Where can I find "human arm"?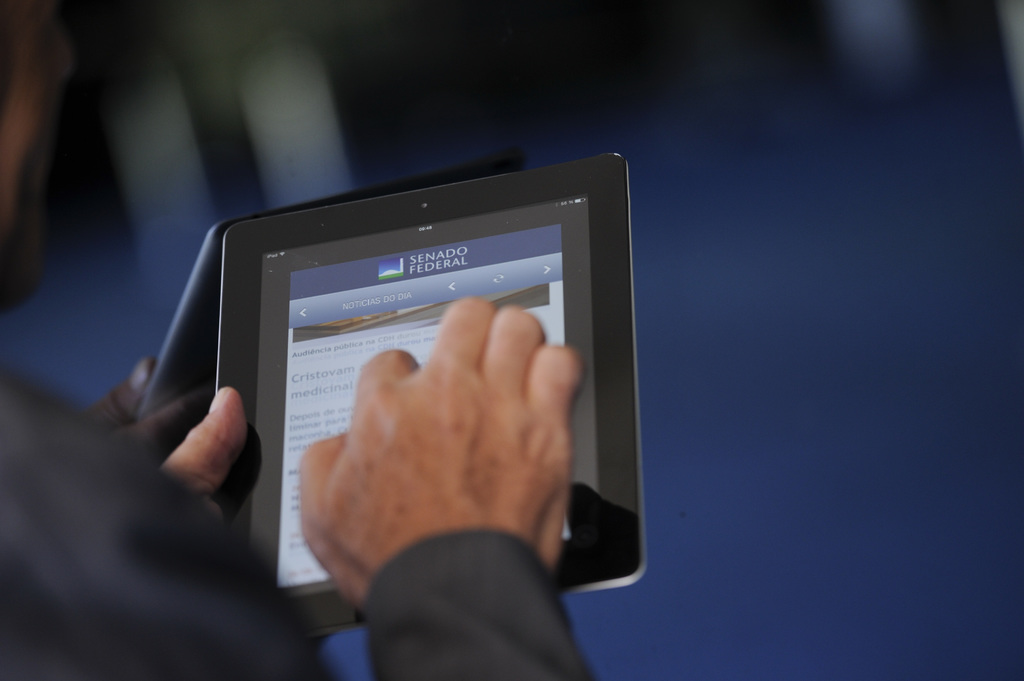
You can find it at x1=303 y1=295 x2=589 y2=672.
